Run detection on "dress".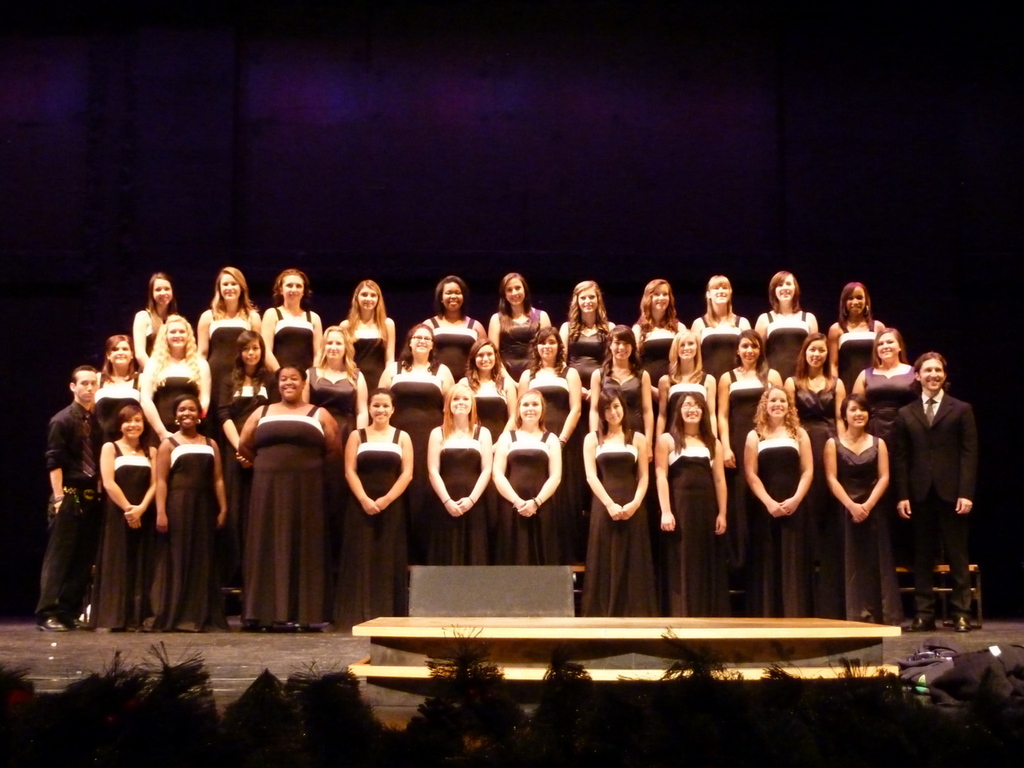
Result: (left=246, top=398, right=338, bottom=618).
